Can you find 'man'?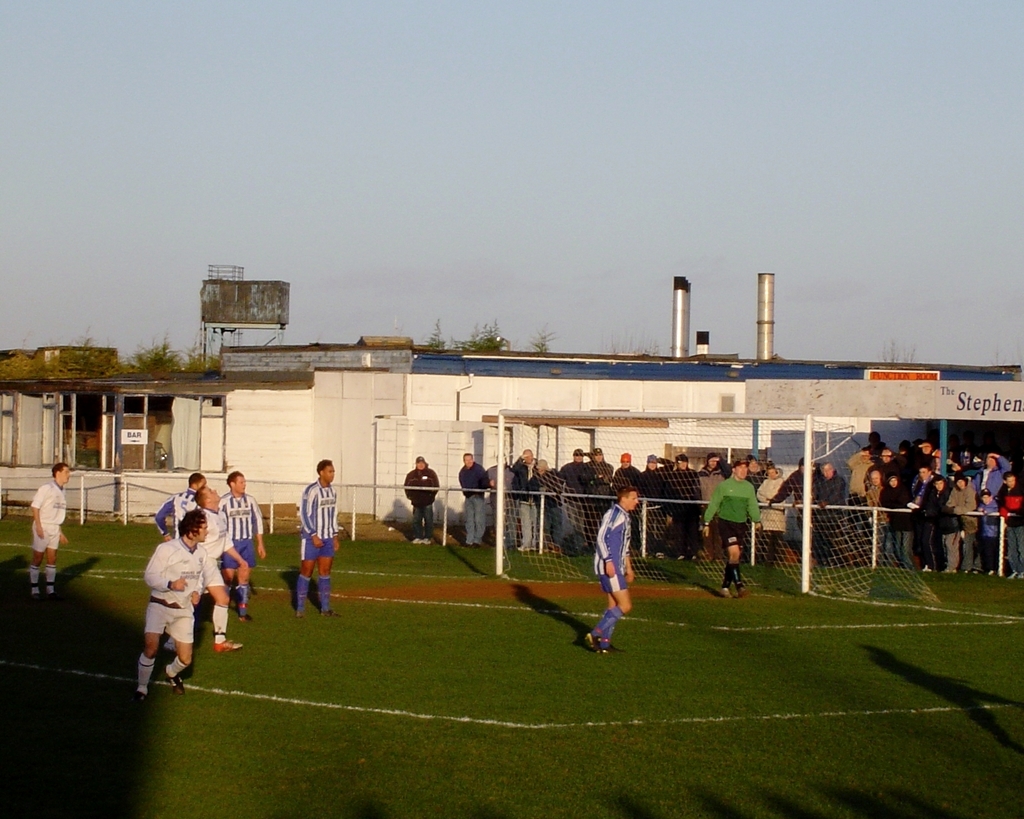
Yes, bounding box: (29, 463, 70, 601).
